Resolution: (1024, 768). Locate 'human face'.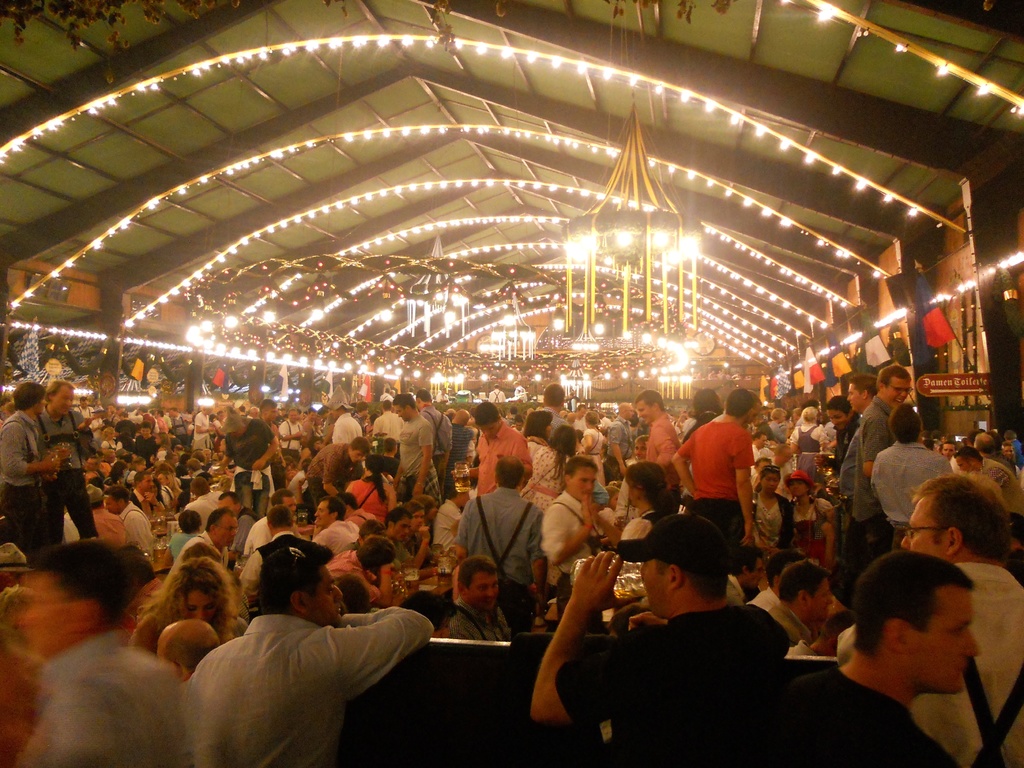
BBox(626, 408, 632, 420).
